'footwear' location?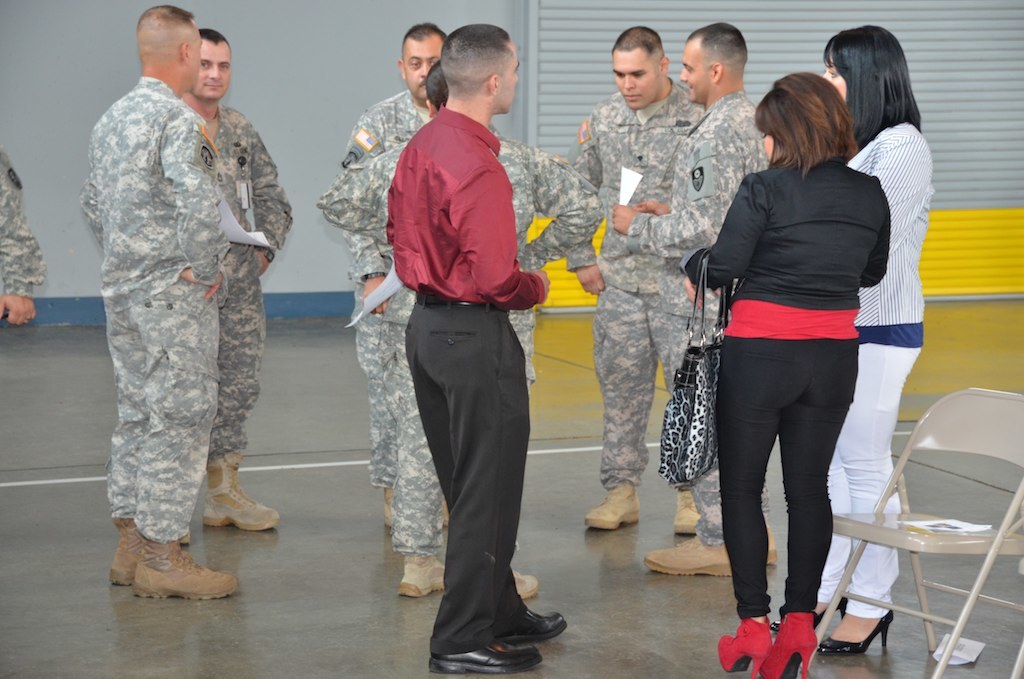
crop(107, 515, 132, 581)
